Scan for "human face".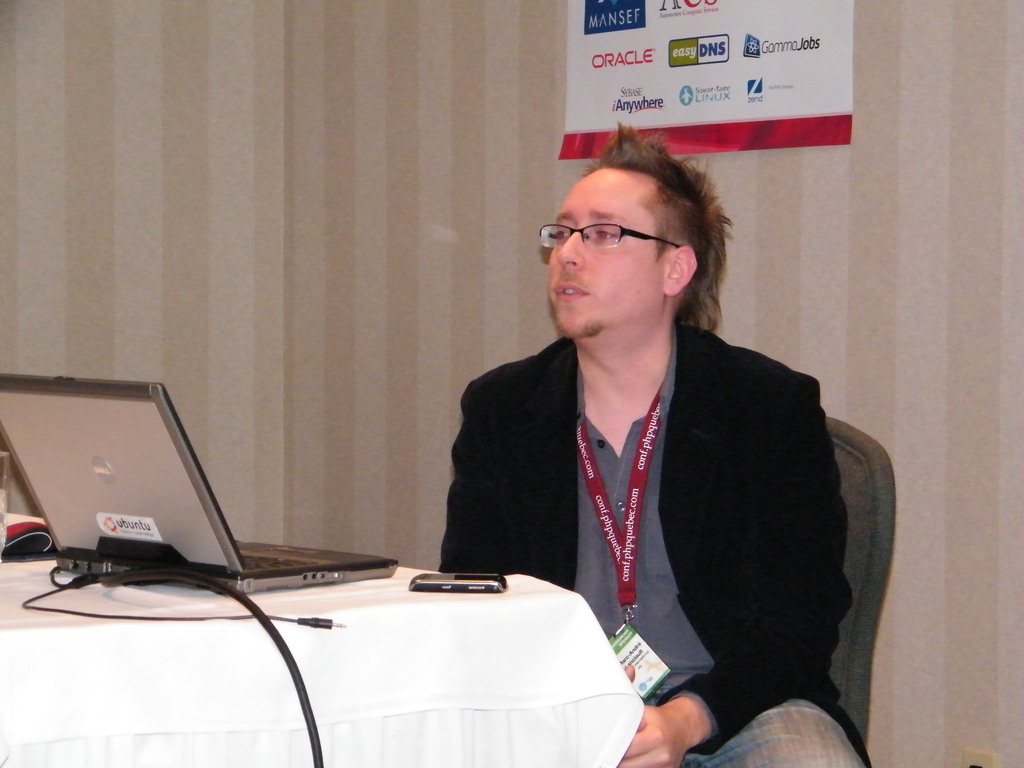
Scan result: 547/170/670/335.
